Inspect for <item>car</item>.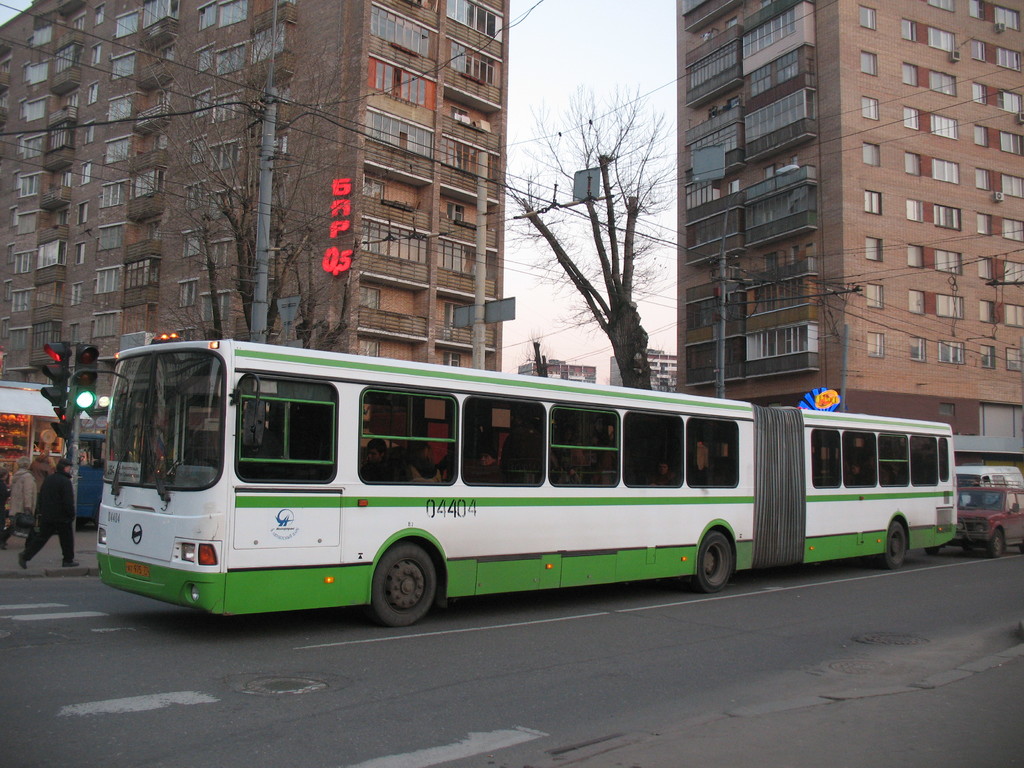
Inspection: 932, 490, 1023, 557.
